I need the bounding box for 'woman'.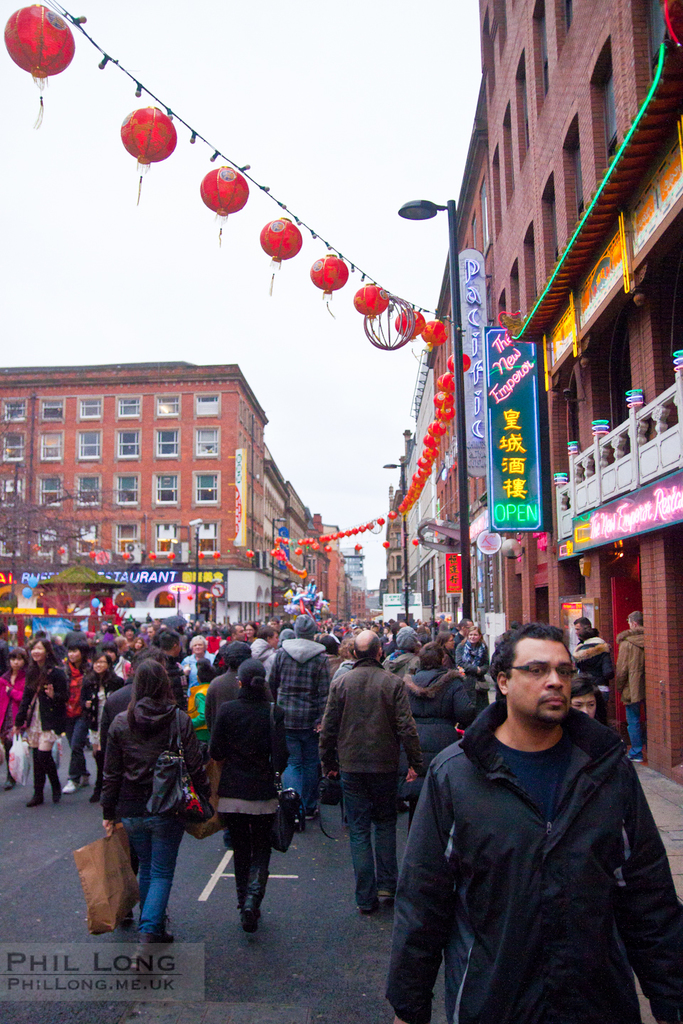
Here it is: BBox(245, 623, 261, 639).
